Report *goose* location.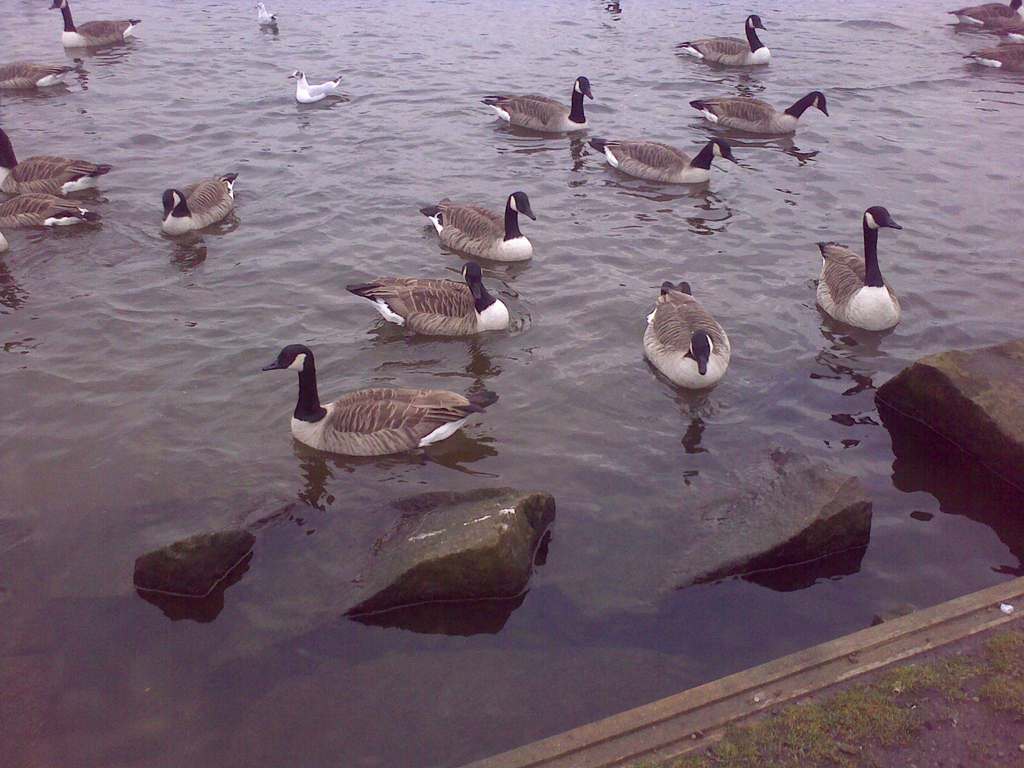
Report: select_region(0, 135, 108, 198).
